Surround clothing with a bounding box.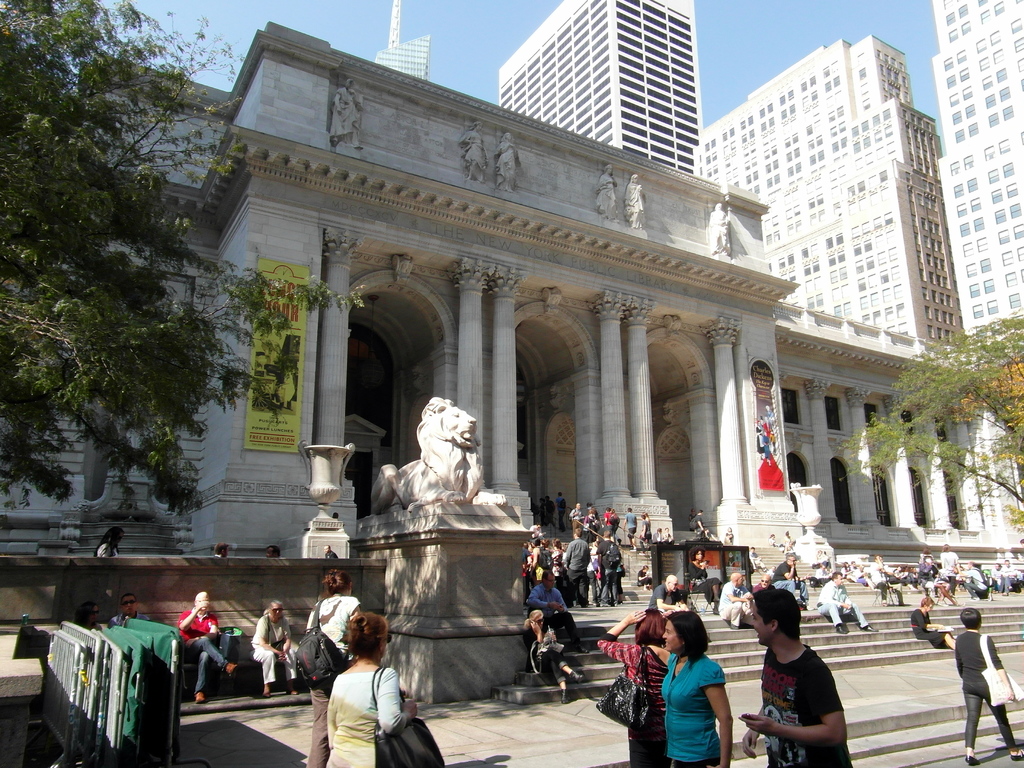
758,426,775,463.
